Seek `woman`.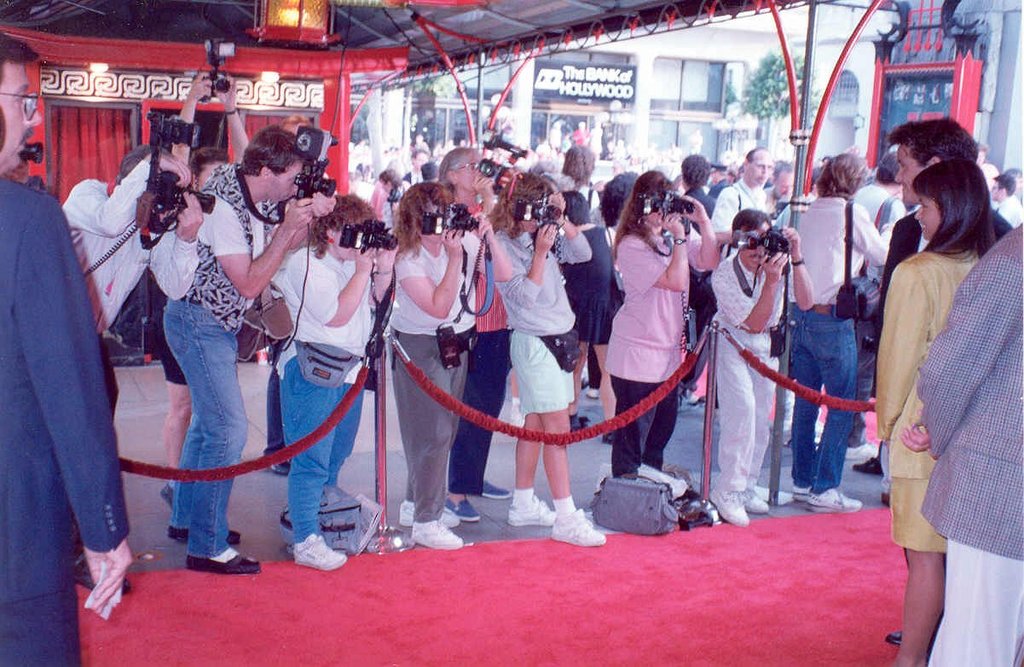
detection(561, 190, 622, 444).
